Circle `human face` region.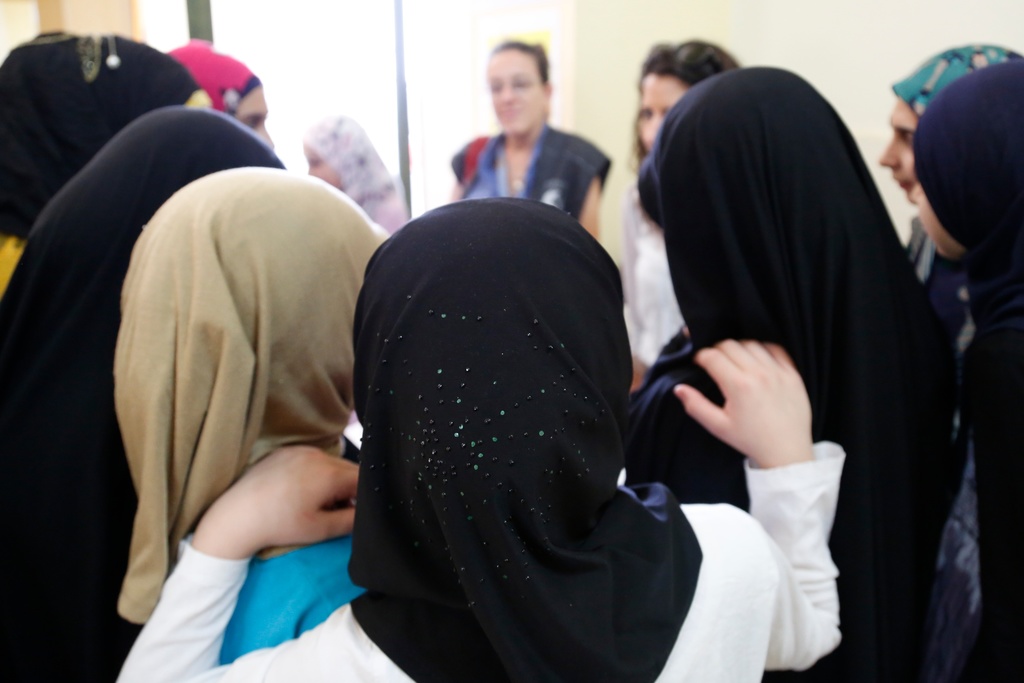
Region: 914:168:966:256.
